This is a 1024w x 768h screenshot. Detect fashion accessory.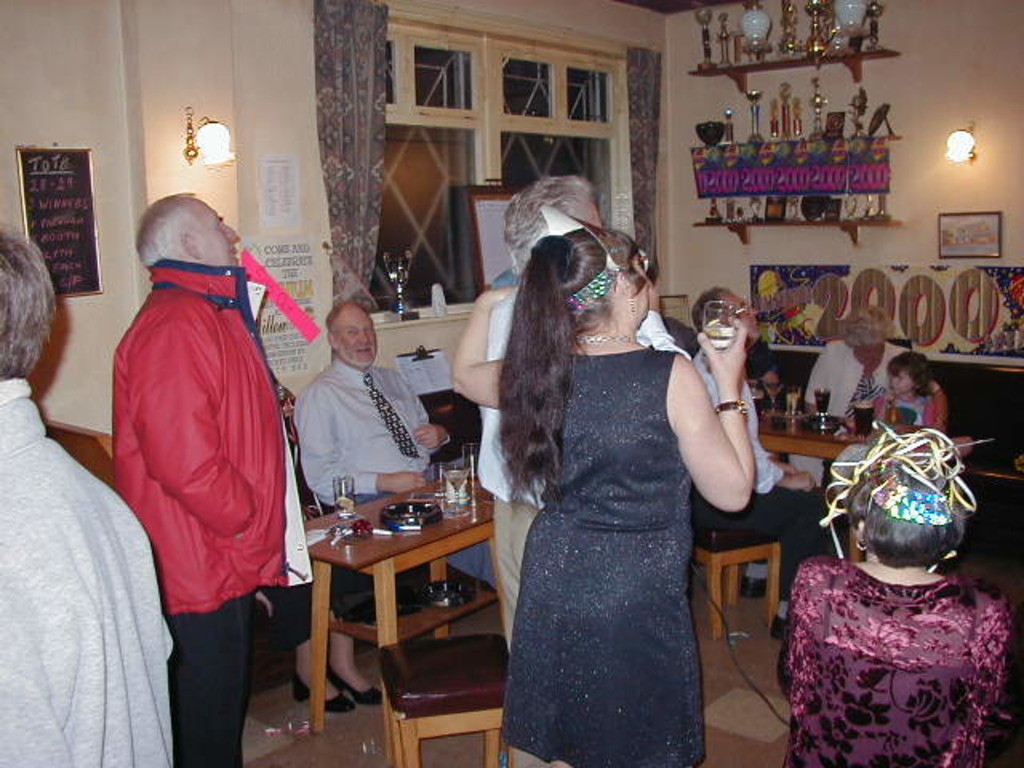
locate(366, 373, 418, 456).
